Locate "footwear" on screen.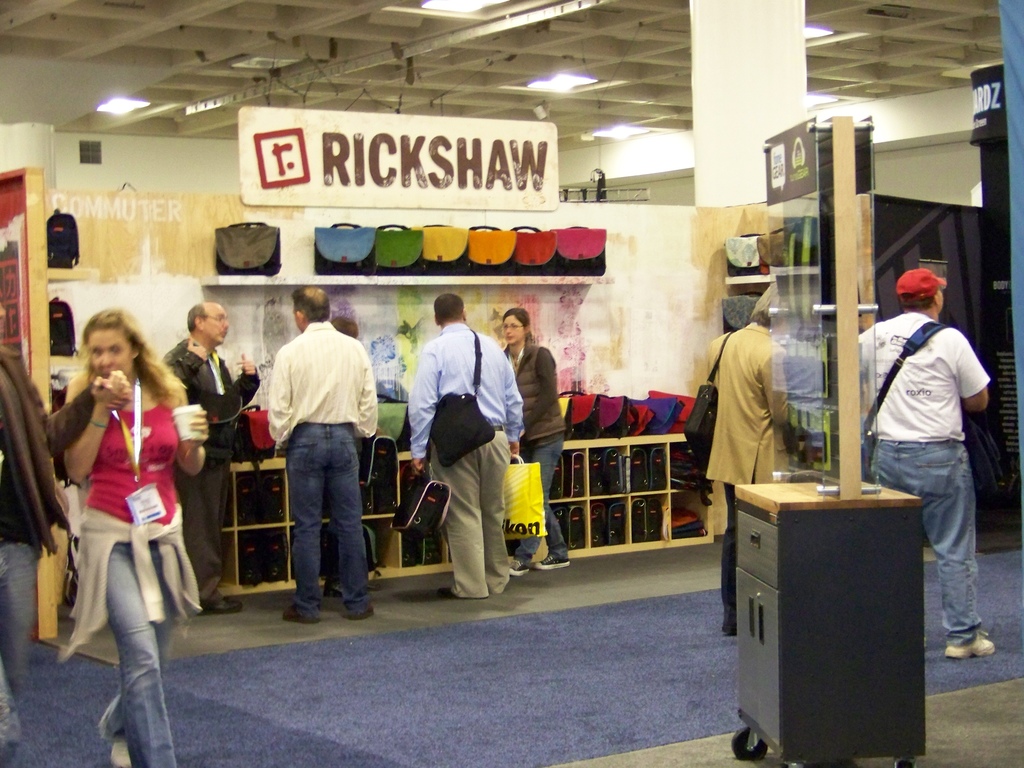
On screen at box(98, 719, 138, 767).
